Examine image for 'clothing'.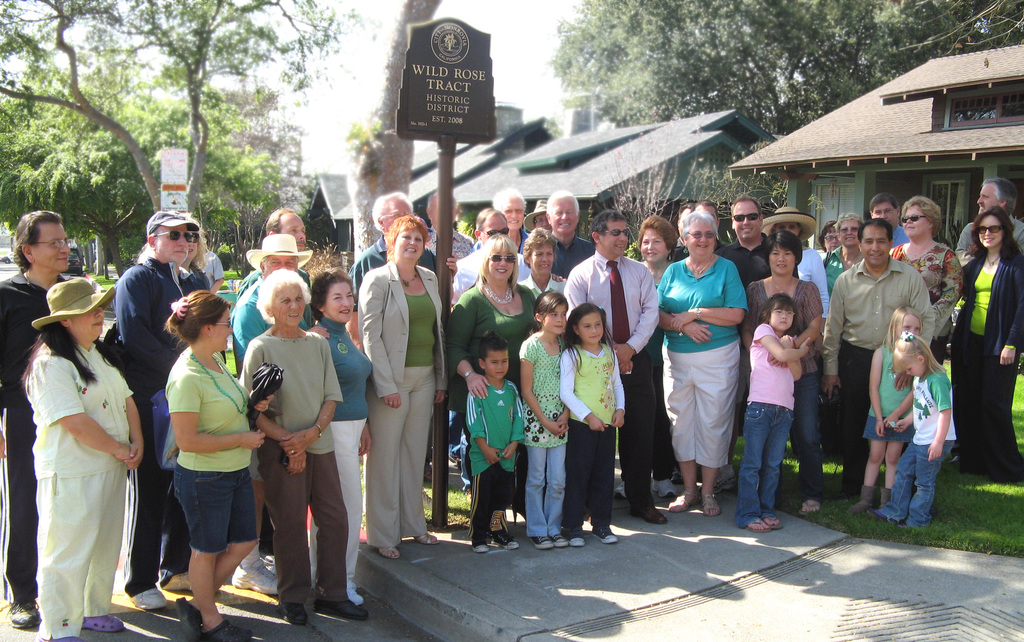
Examination result: [left=565, top=249, right=668, bottom=523].
